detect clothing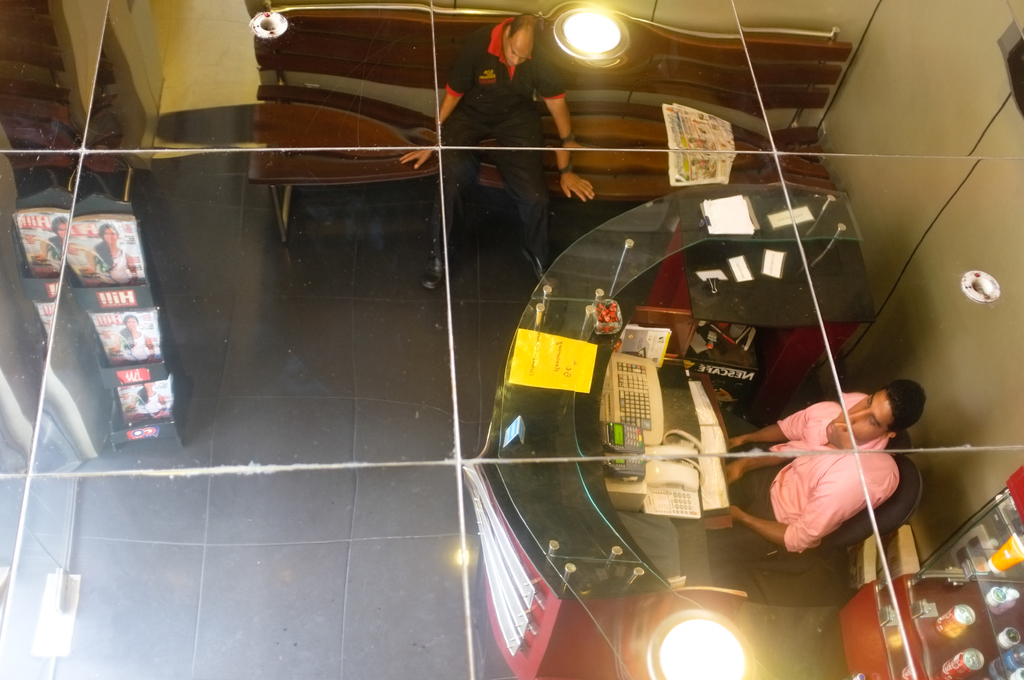
[131, 391, 160, 413]
